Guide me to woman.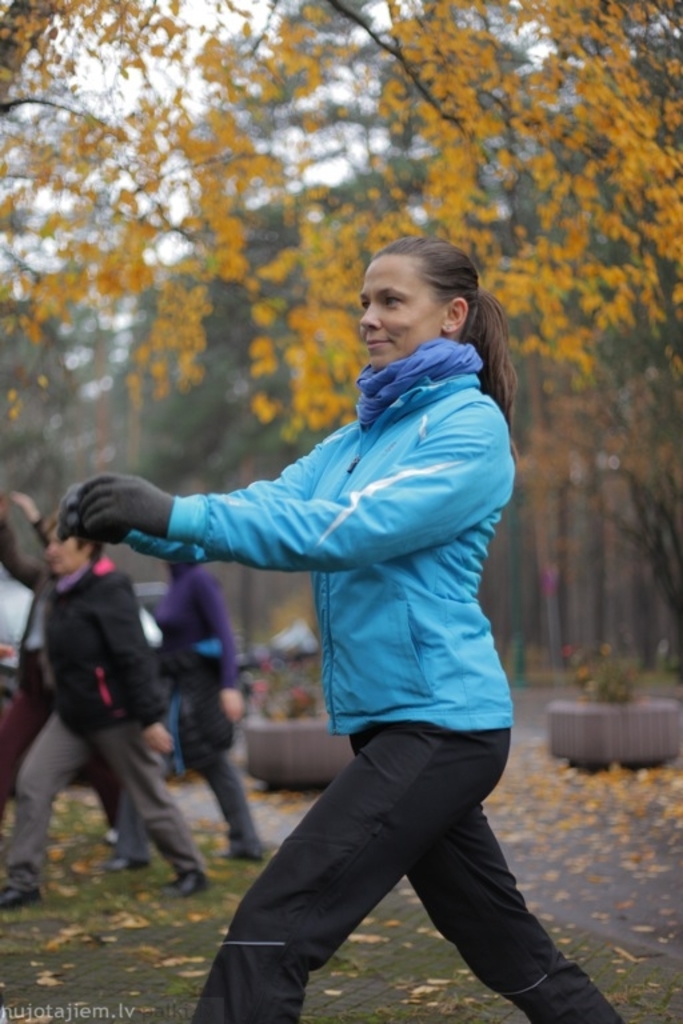
Guidance: (left=123, top=201, right=570, bottom=1019).
